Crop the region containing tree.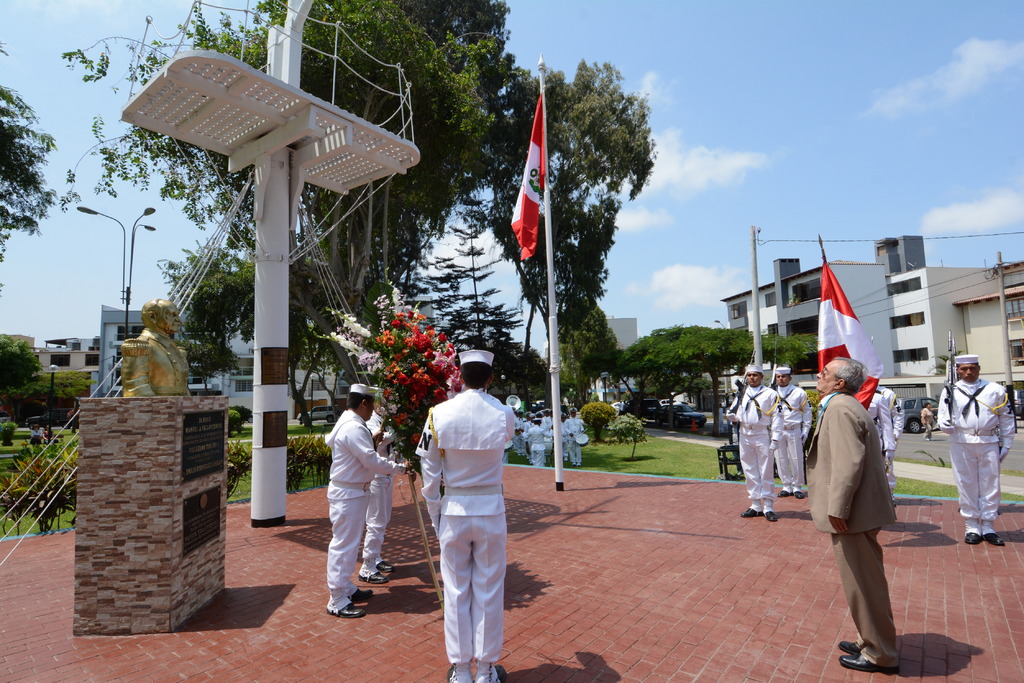
Crop region: (0,330,43,421).
